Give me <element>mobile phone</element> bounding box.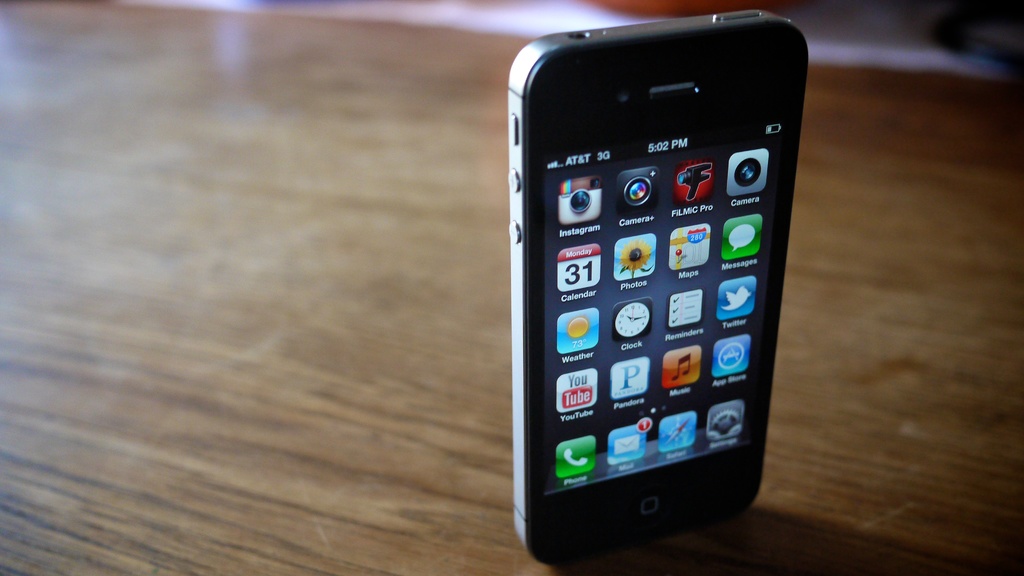
pyautogui.locateOnScreen(505, 11, 811, 558).
